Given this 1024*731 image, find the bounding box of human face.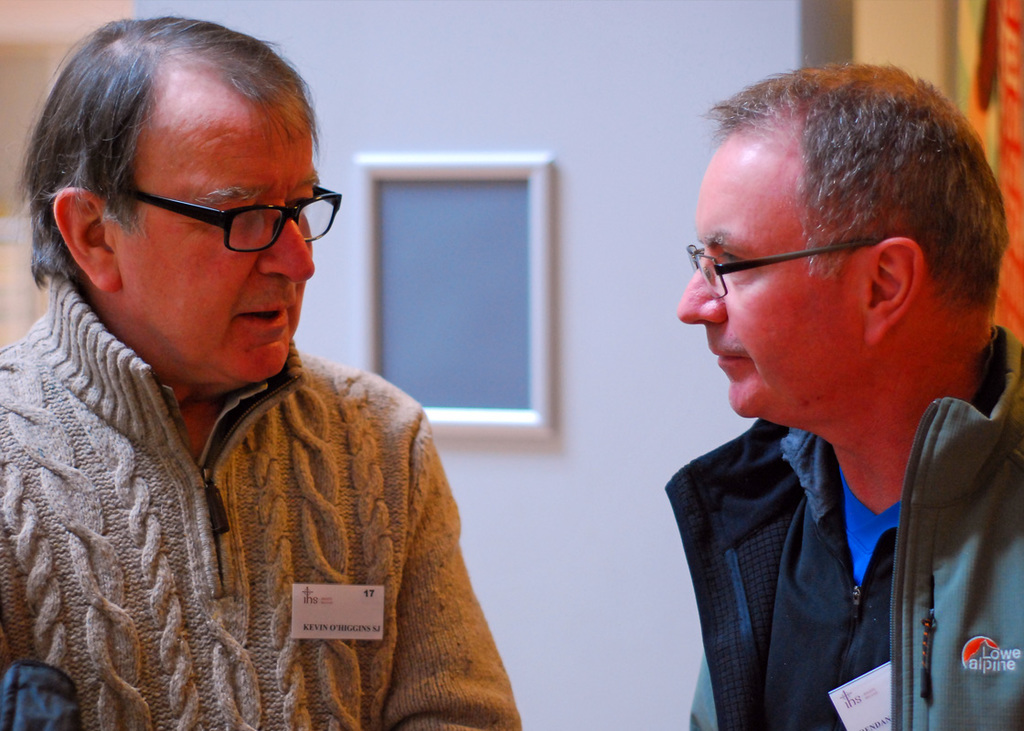
677,131,860,416.
